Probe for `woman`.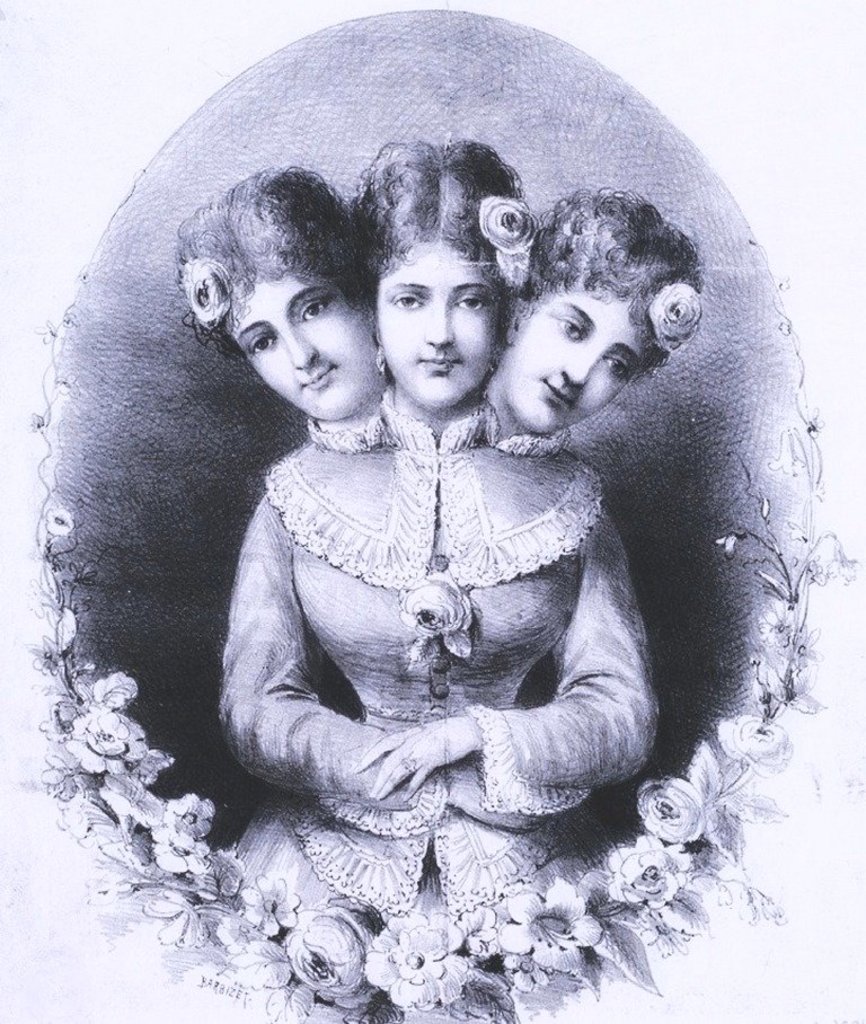
Probe result: {"left": 124, "top": 55, "right": 789, "bottom": 946}.
